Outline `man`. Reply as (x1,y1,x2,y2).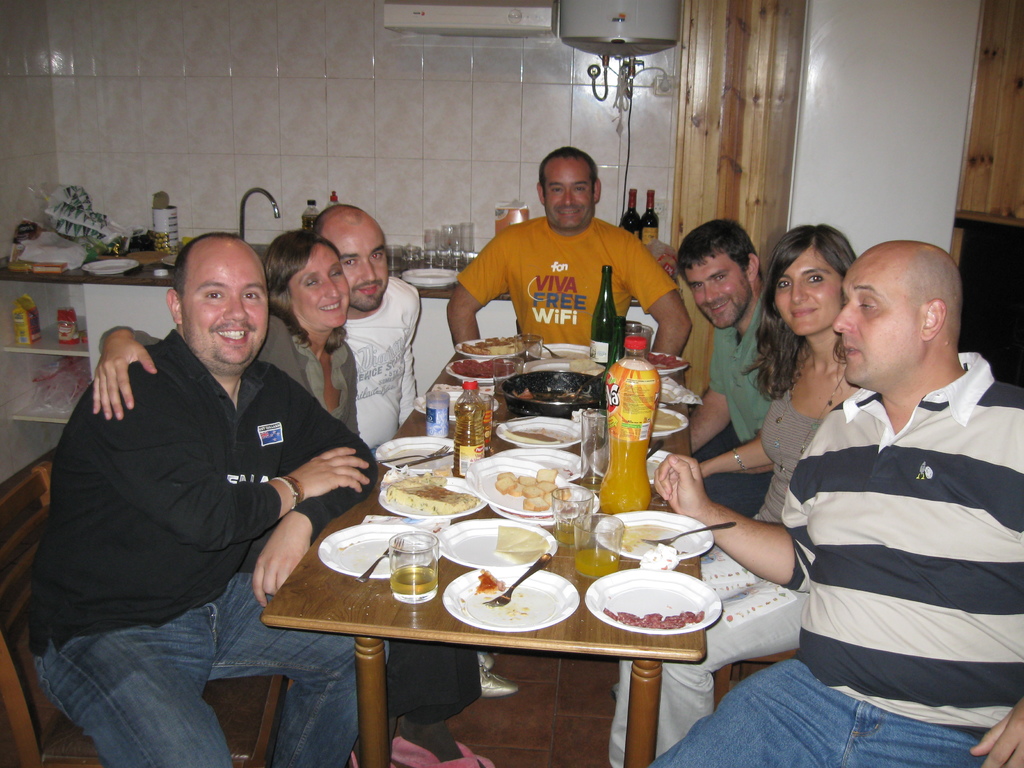
(445,147,692,362).
